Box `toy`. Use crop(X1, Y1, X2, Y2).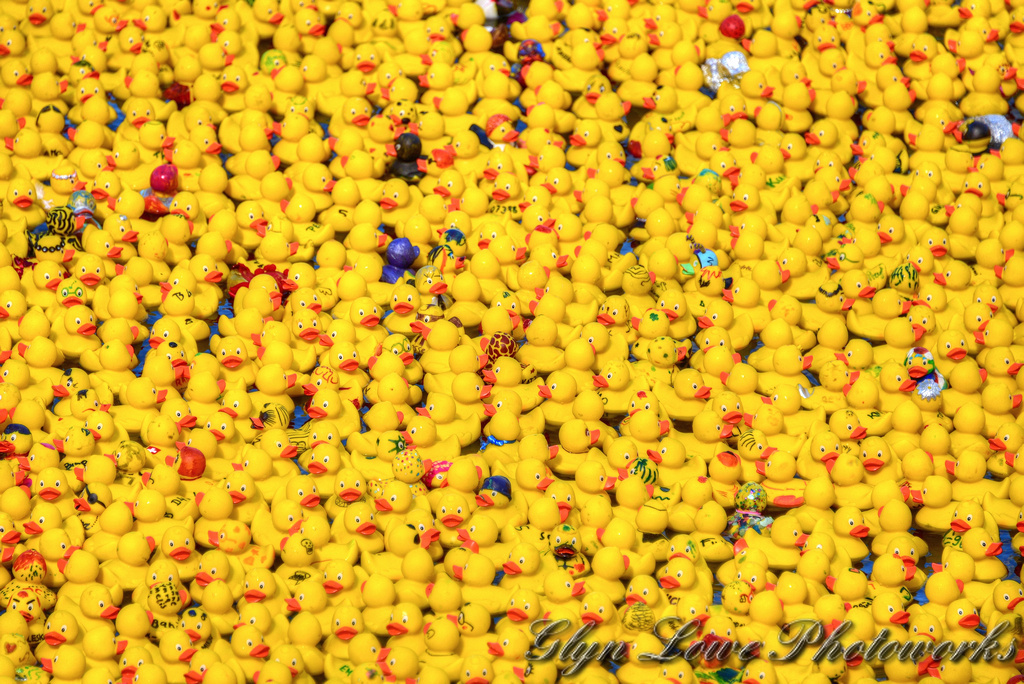
crop(362, 113, 402, 148).
